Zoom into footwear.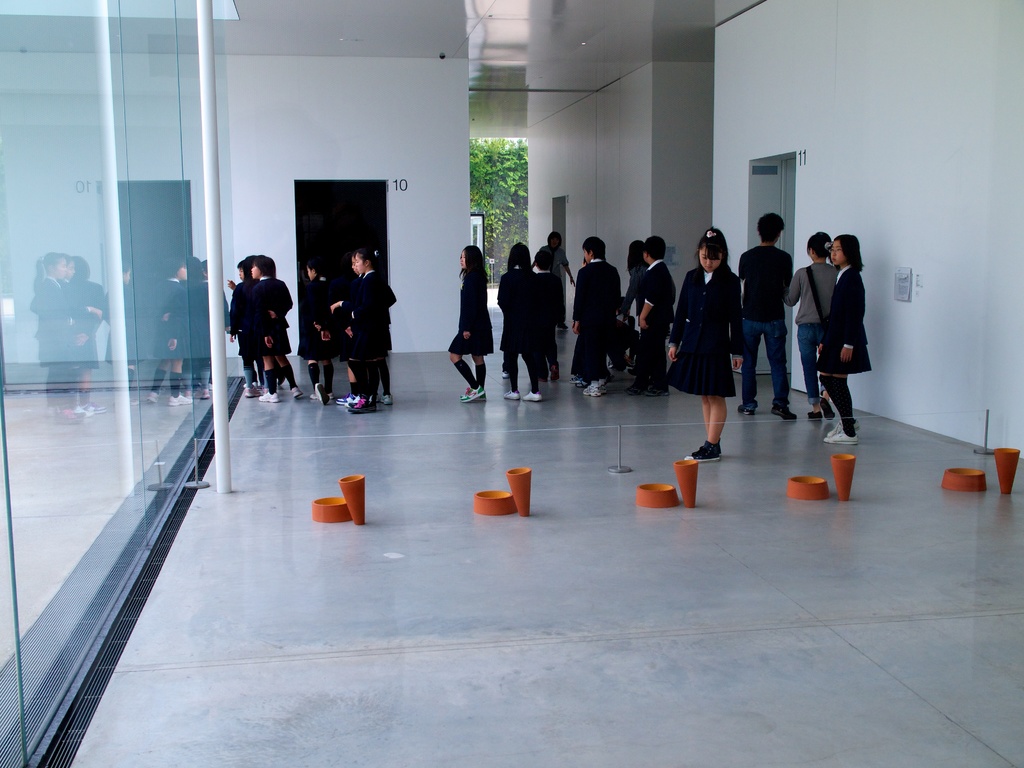
Zoom target: (308, 388, 334, 403).
